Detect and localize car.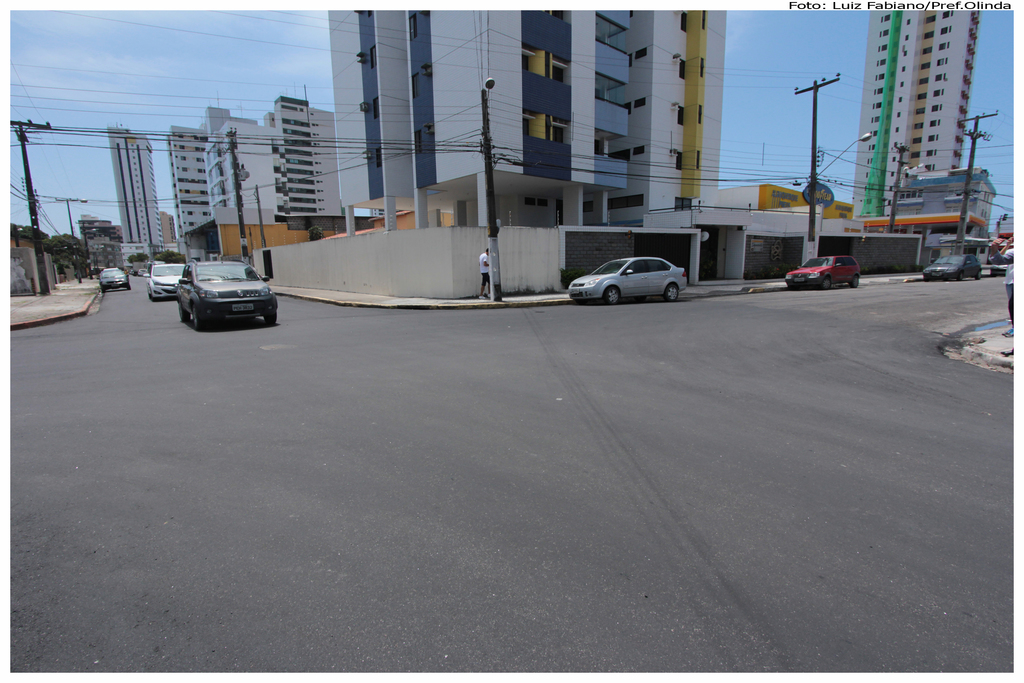
Localized at box=[785, 257, 859, 288].
